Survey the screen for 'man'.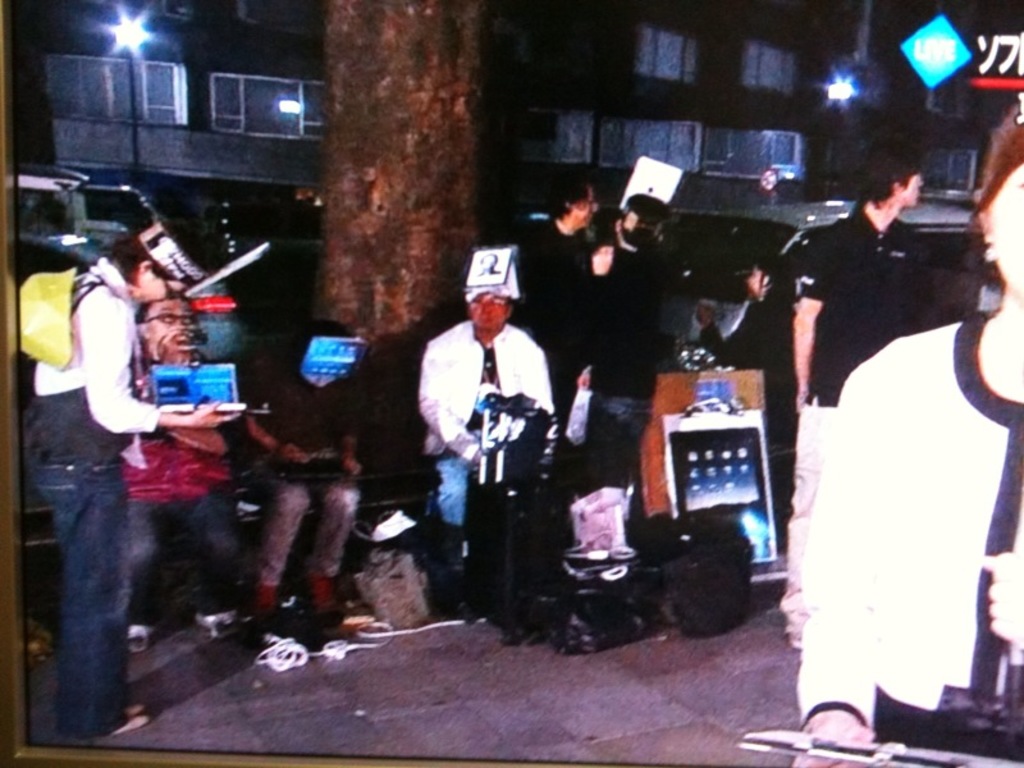
Survey found: bbox=[777, 143, 932, 652].
